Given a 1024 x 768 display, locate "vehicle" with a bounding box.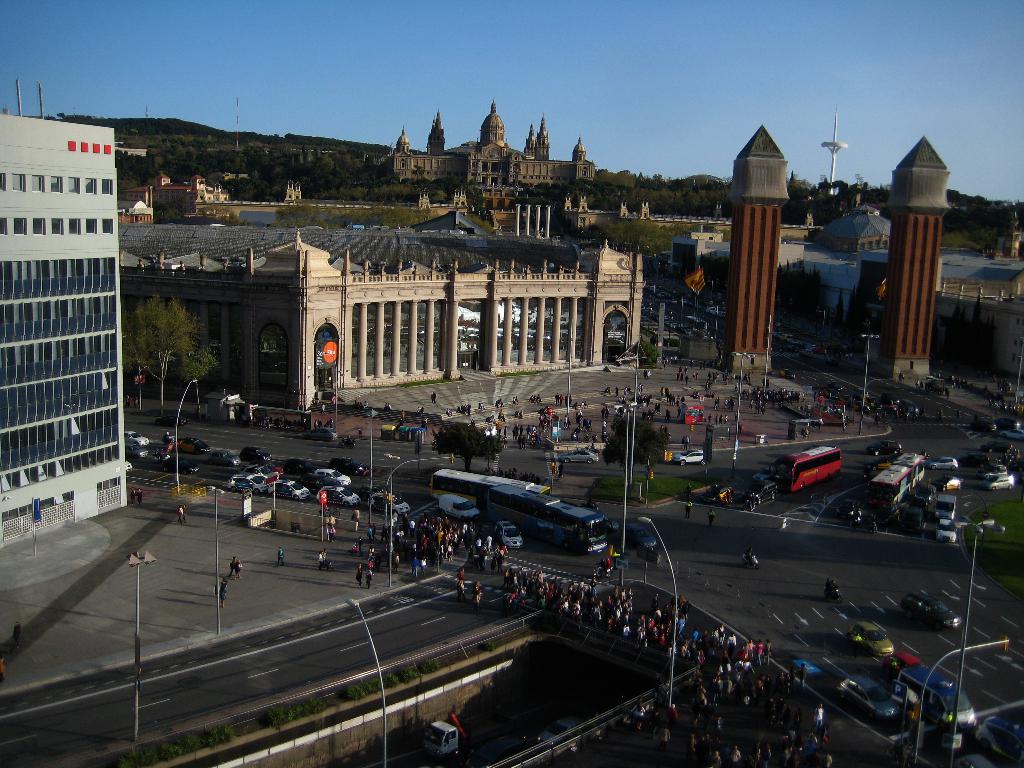
Located: detection(675, 451, 708, 466).
